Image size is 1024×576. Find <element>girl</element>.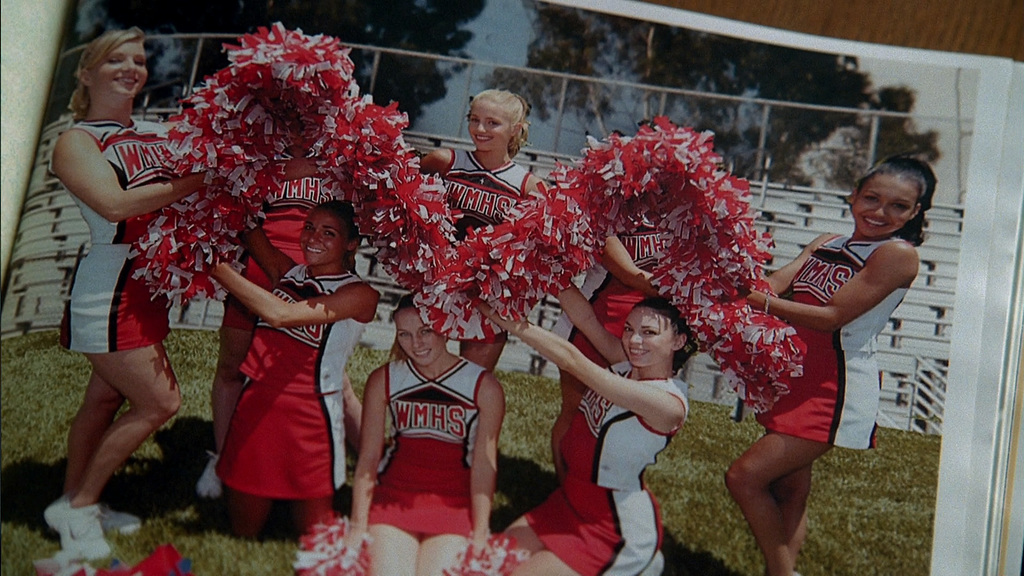
410 83 545 373.
